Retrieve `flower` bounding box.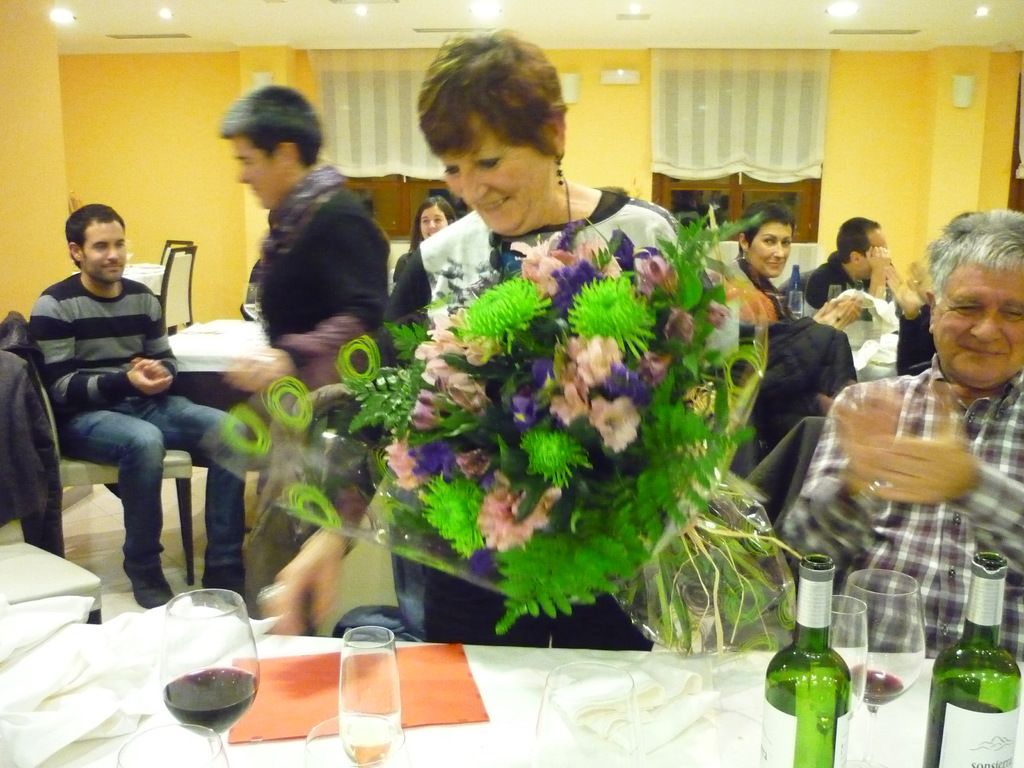
Bounding box: select_region(566, 333, 625, 384).
